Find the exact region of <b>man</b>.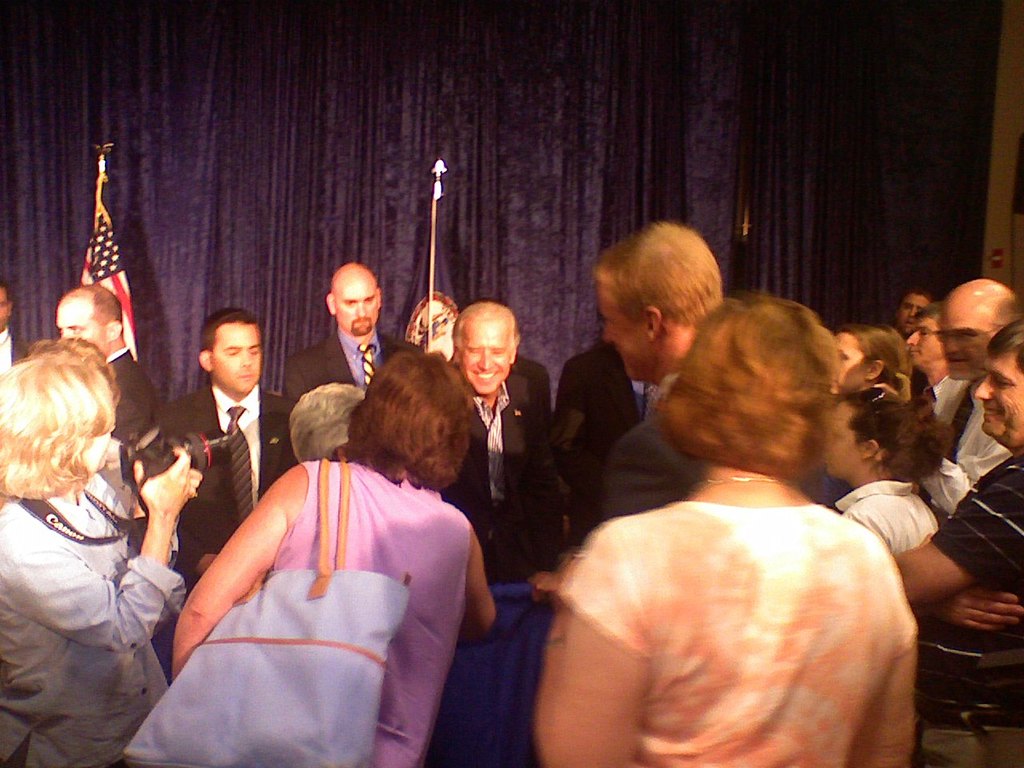
Exact region: region(910, 307, 950, 404).
